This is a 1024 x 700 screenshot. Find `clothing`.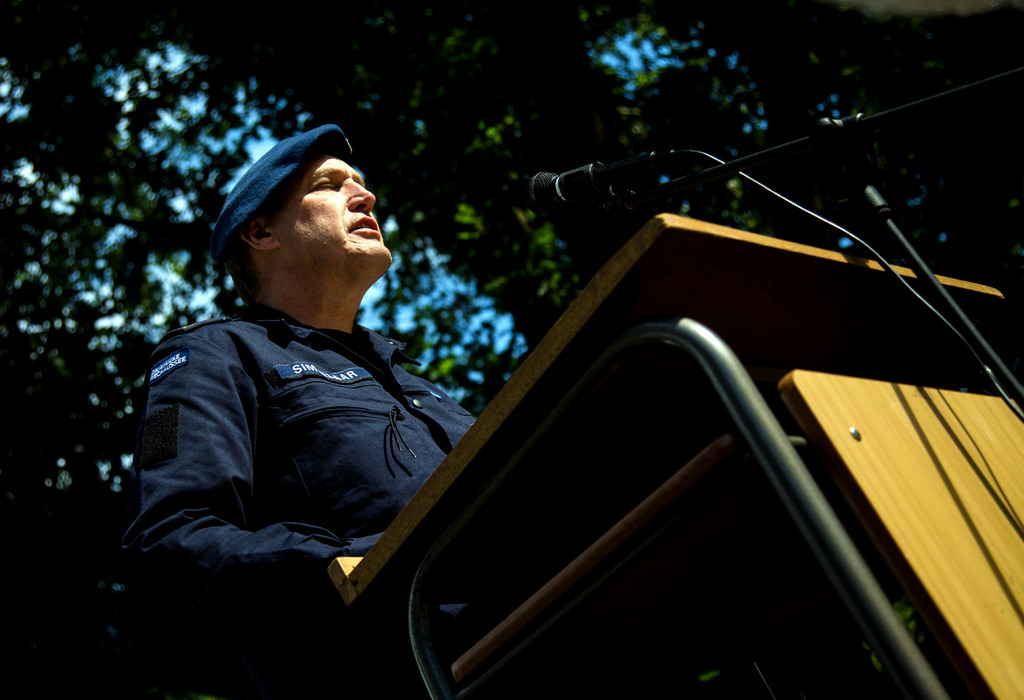
Bounding box: (x1=138, y1=303, x2=476, y2=699).
